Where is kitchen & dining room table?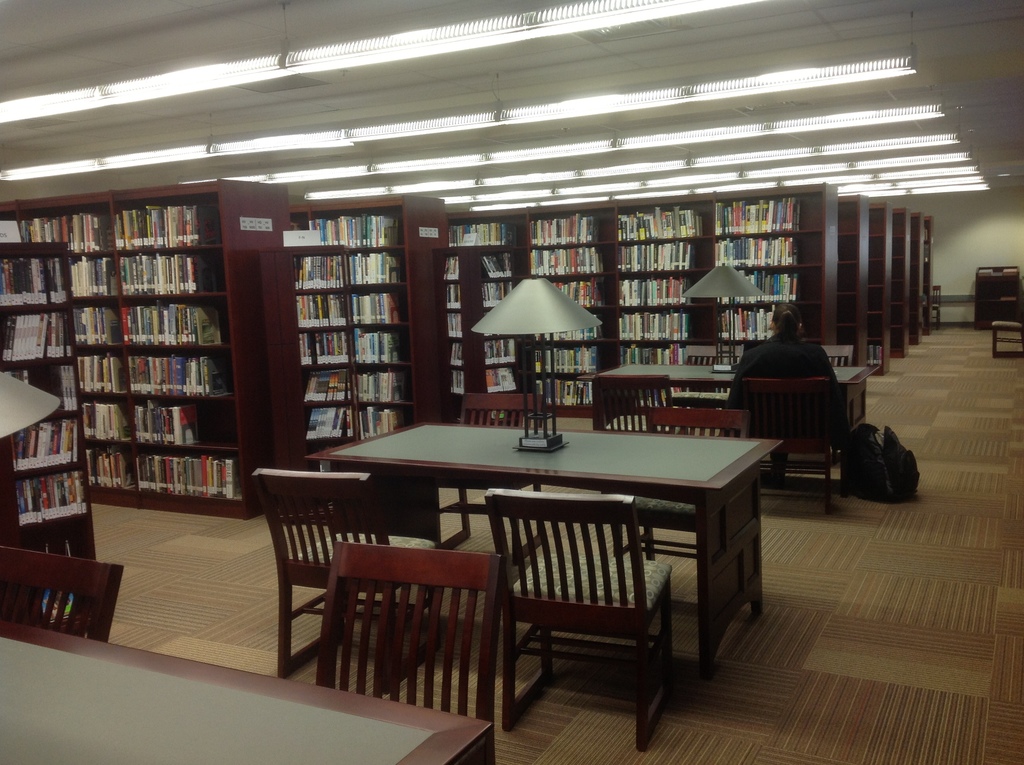
383, 414, 760, 714.
